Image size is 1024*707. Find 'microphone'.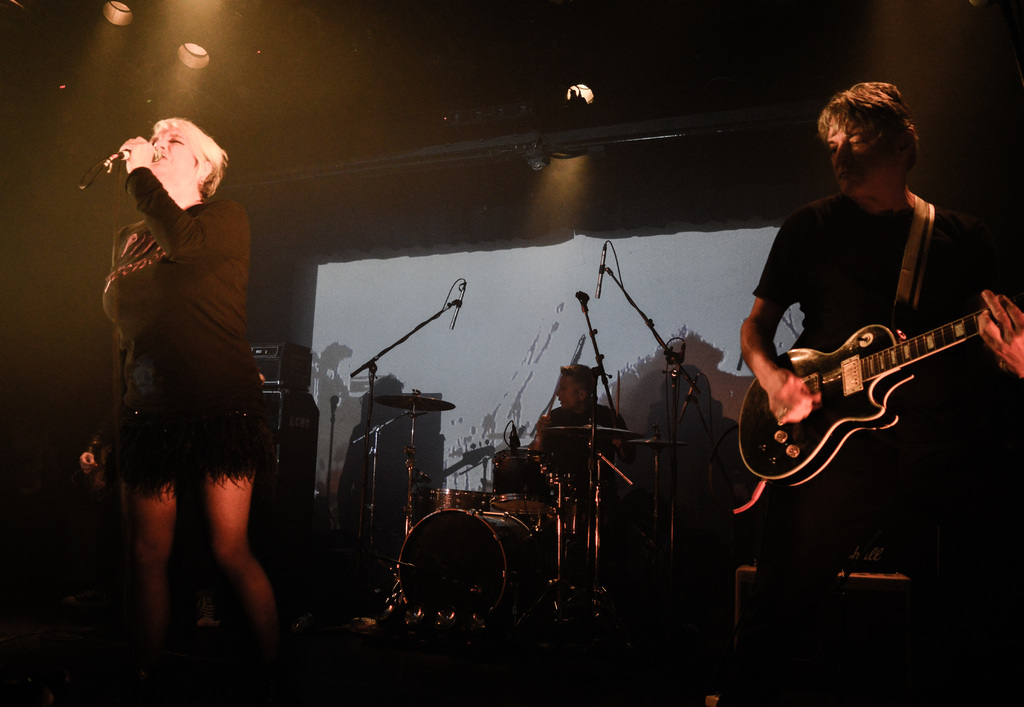
x1=331, y1=393, x2=342, y2=413.
